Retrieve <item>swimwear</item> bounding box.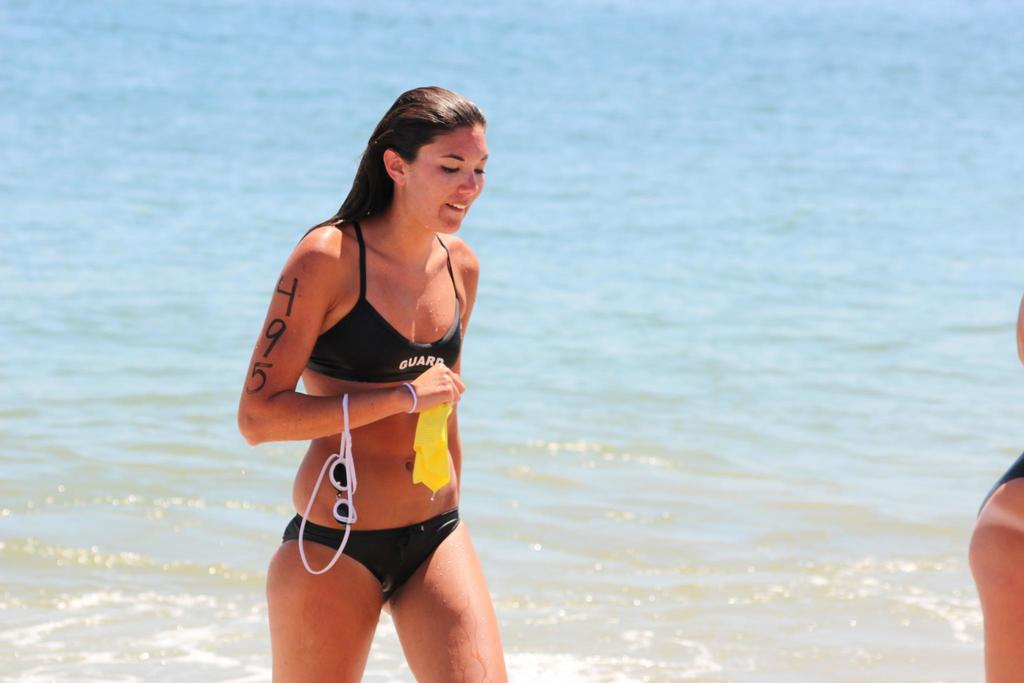
Bounding box: detection(280, 511, 465, 603).
